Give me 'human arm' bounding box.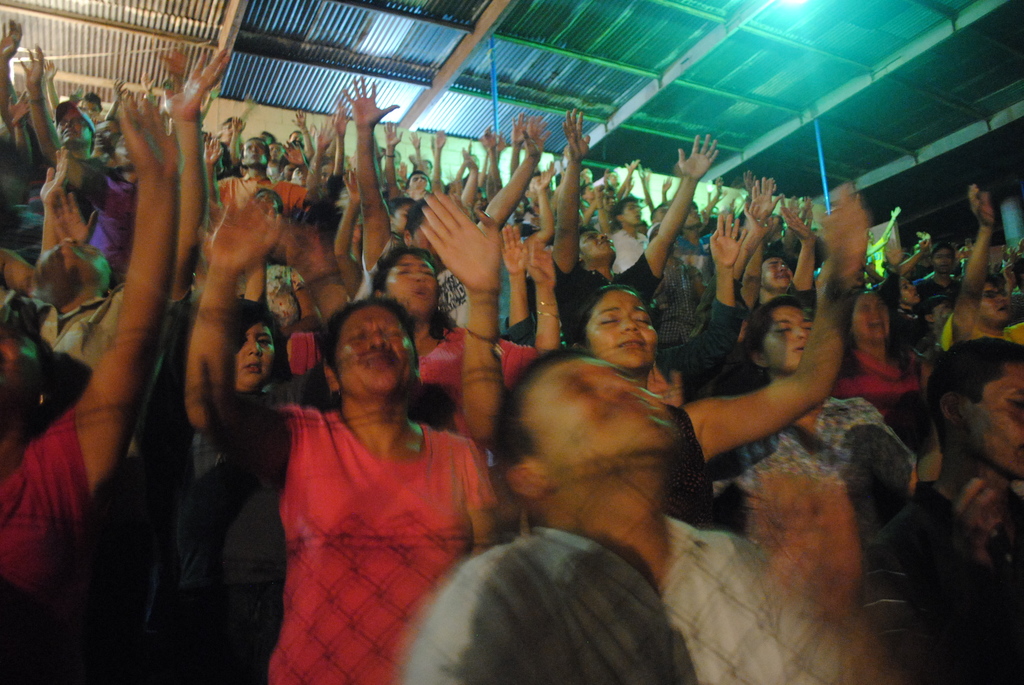
x1=289 y1=105 x2=312 y2=159.
